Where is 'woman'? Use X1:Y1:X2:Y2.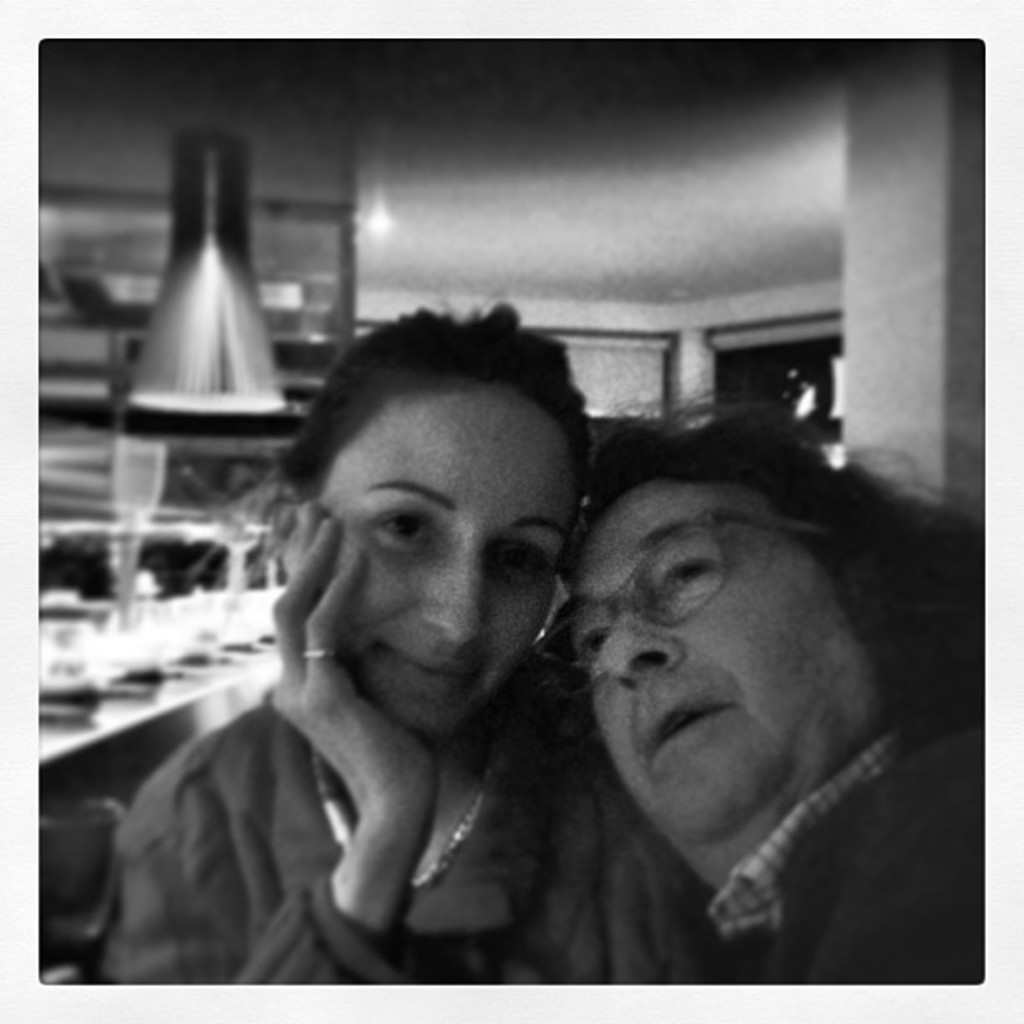
112:259:751:1017.
